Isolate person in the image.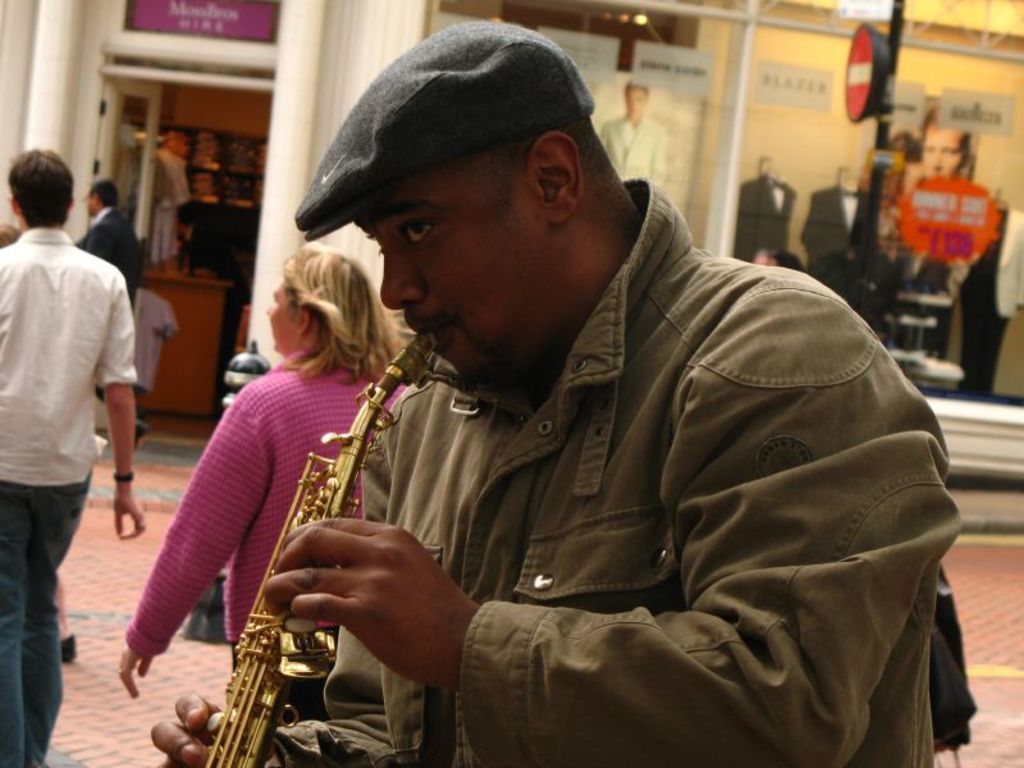
Isolated region: (left=152, top=13, right=947, bottom=767).
